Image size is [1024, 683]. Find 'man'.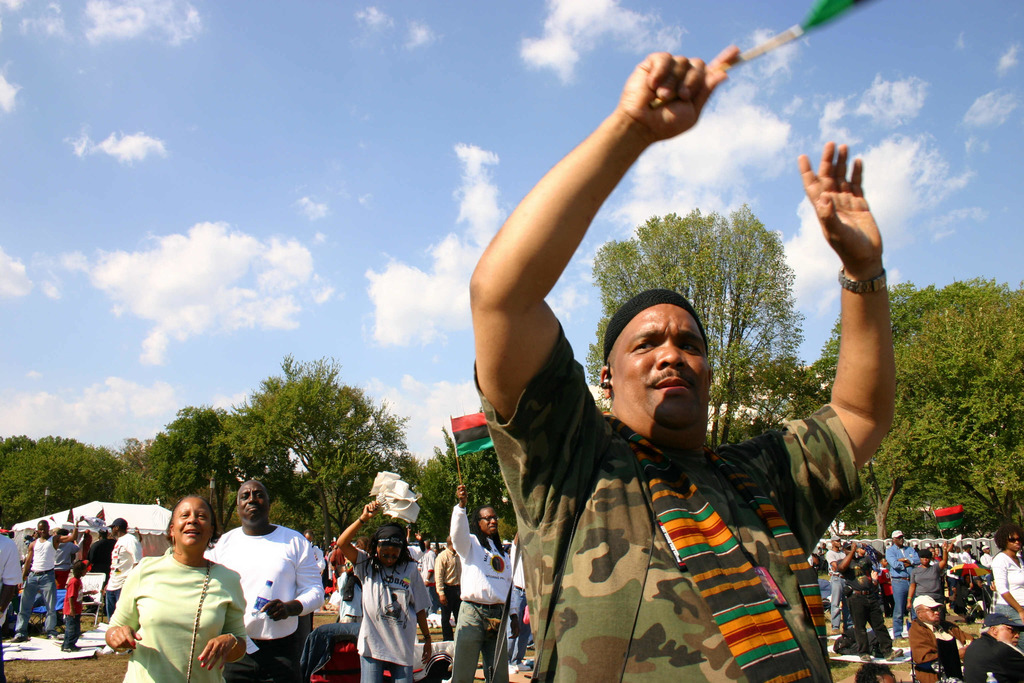
bbox=[925, 544, 938, 566].
